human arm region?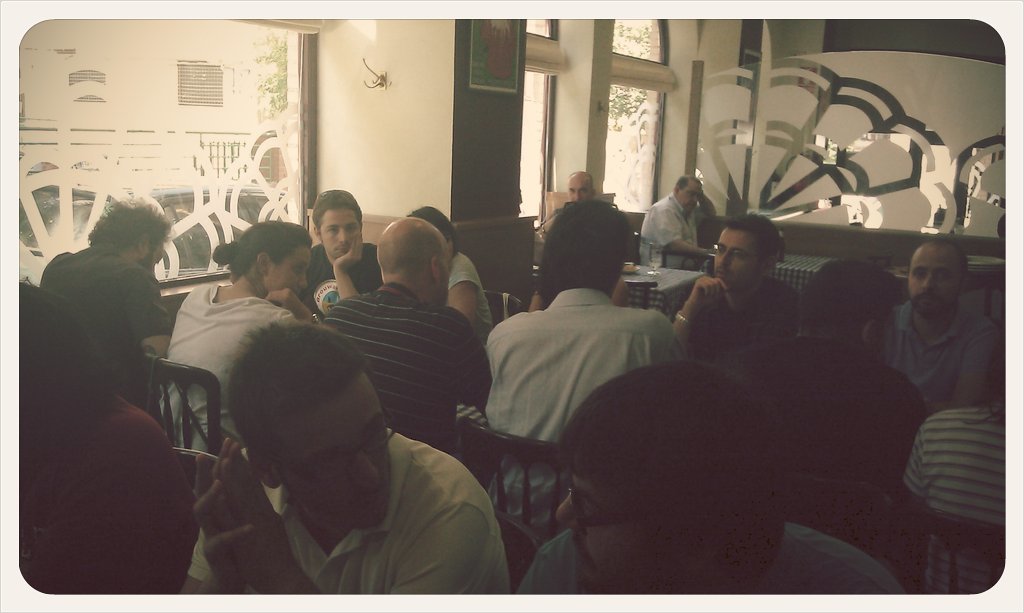
<box>694,190,715,225</box>
